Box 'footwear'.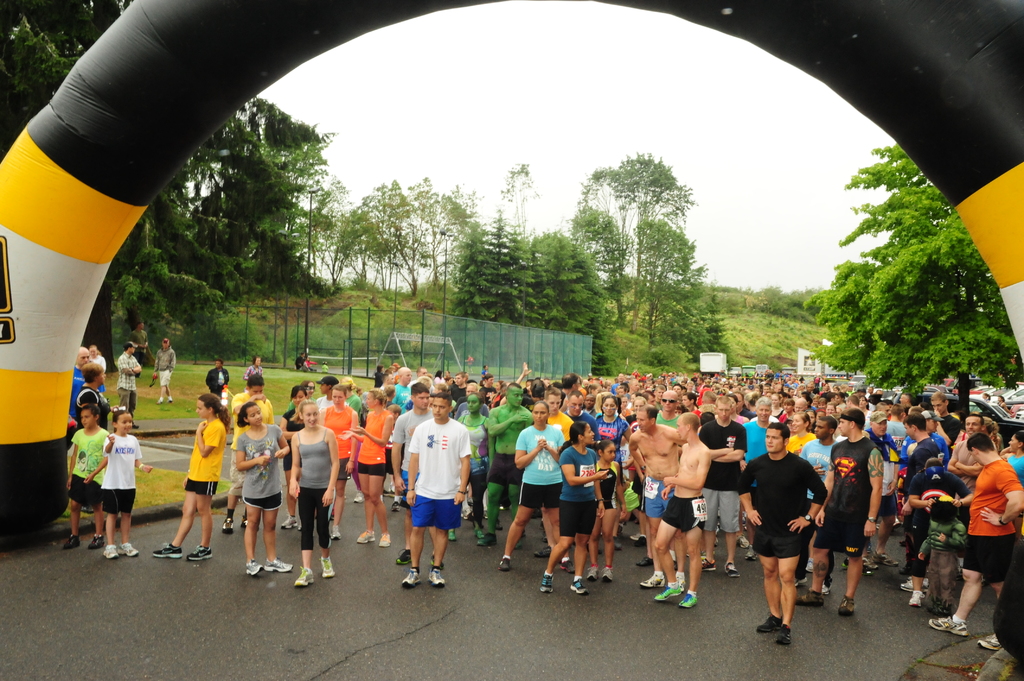
region(808, 557, 814, 572).
